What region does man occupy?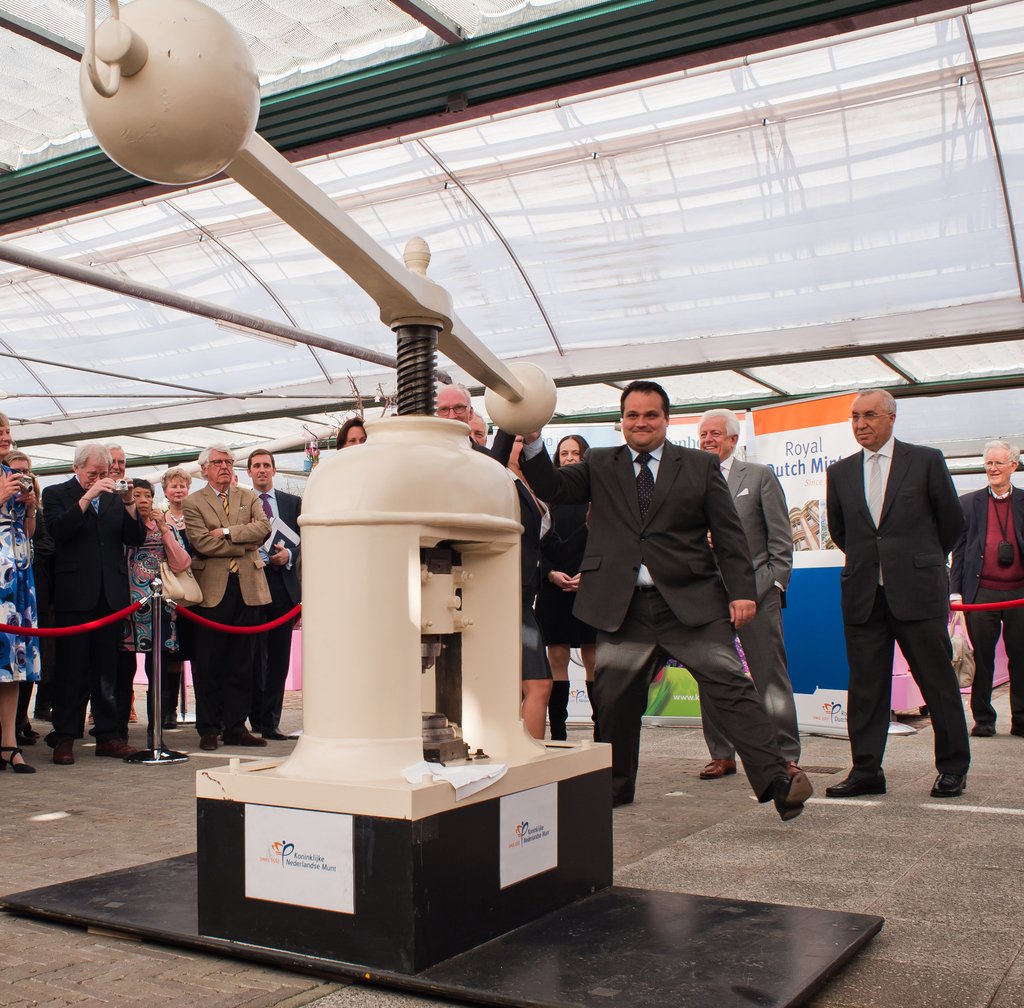
{"x1": 33, "y1": 444, "x2": 145, "y2": 765}.
